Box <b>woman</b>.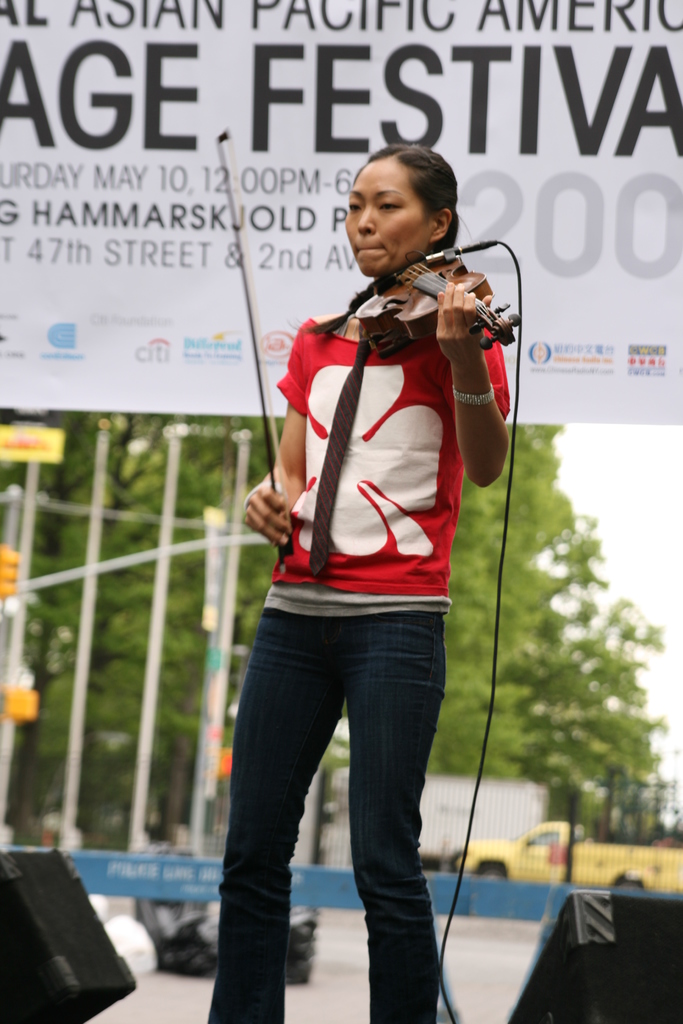
<box>179,141,525,1023</box>.
